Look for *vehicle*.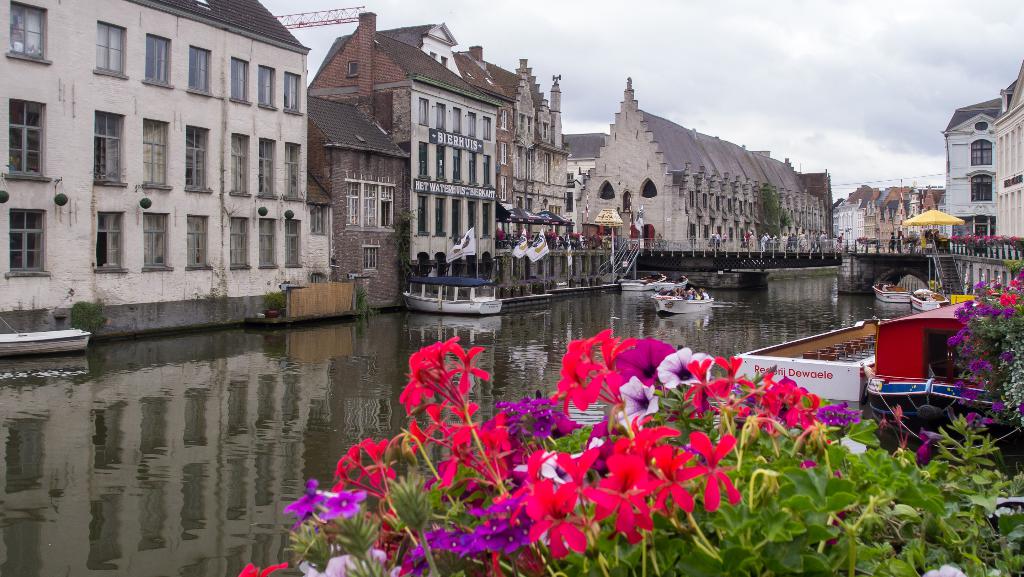
Found: bbox=(648, 292, 713, 314).
